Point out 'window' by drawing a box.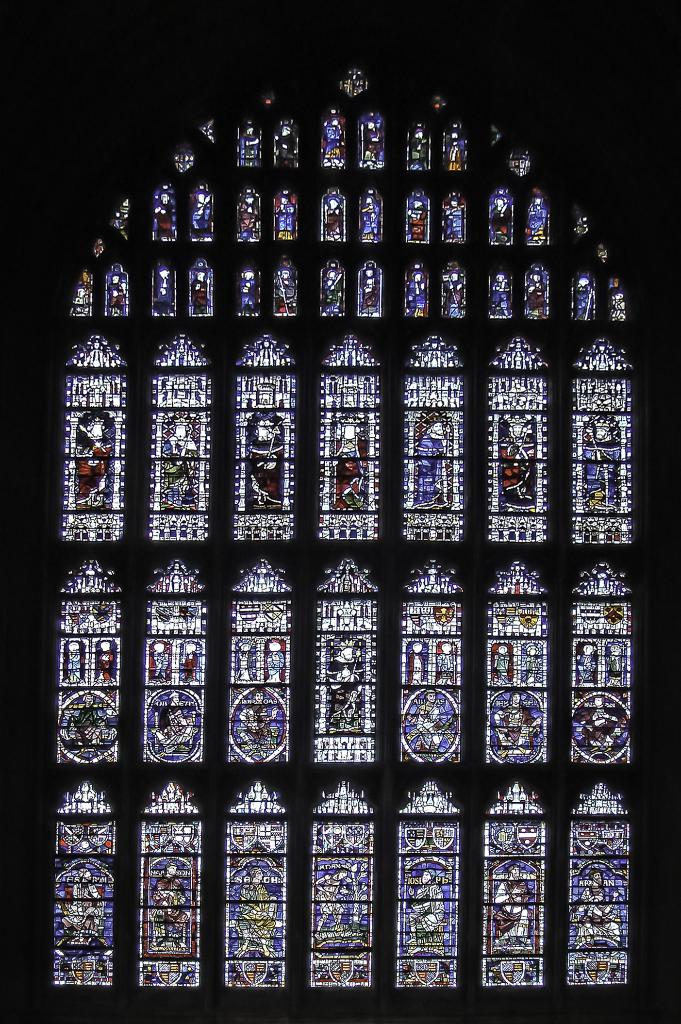
bbox(406, 258, 427, 316).
